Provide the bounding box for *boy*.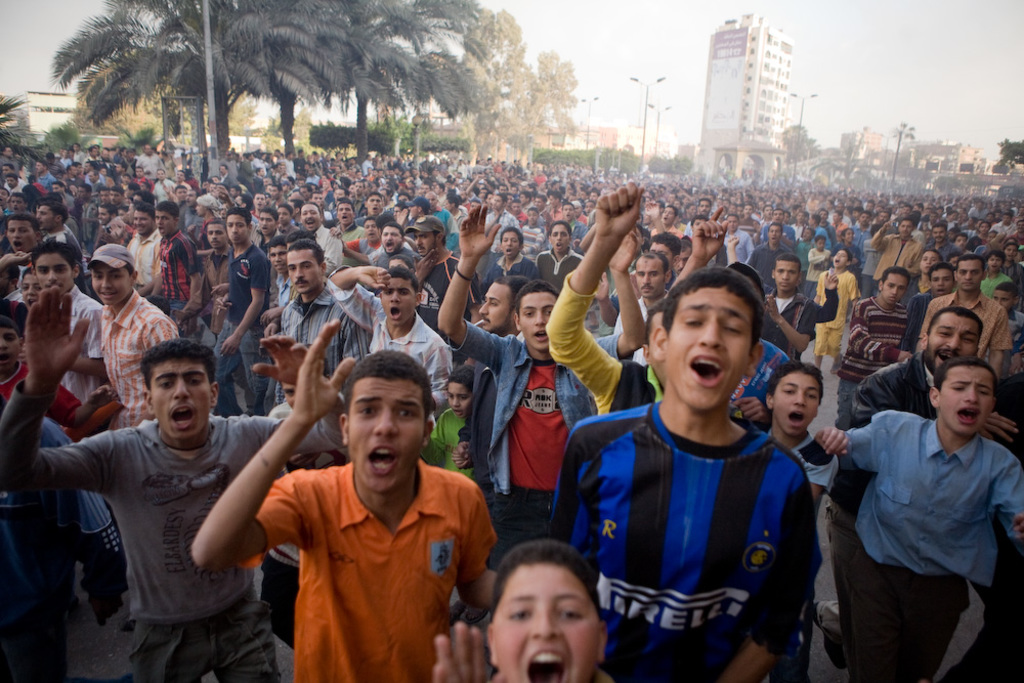
[left=812, top=352, right=1023, bottom=682].
